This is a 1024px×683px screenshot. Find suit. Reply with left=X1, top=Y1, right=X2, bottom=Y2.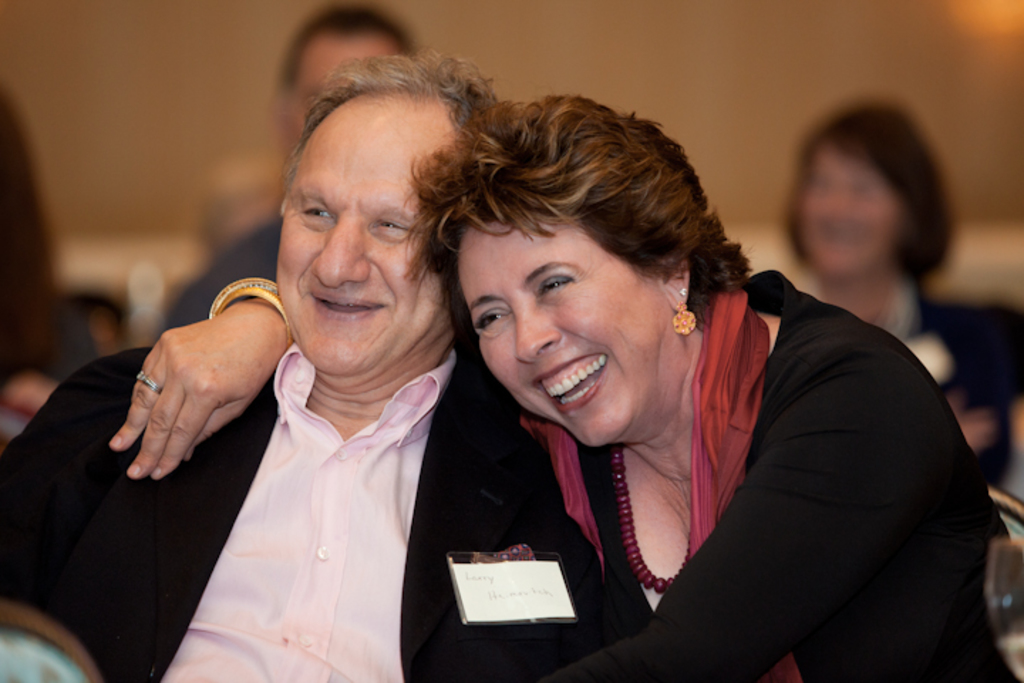
left=159, top=222, right=284, bottom=340.
